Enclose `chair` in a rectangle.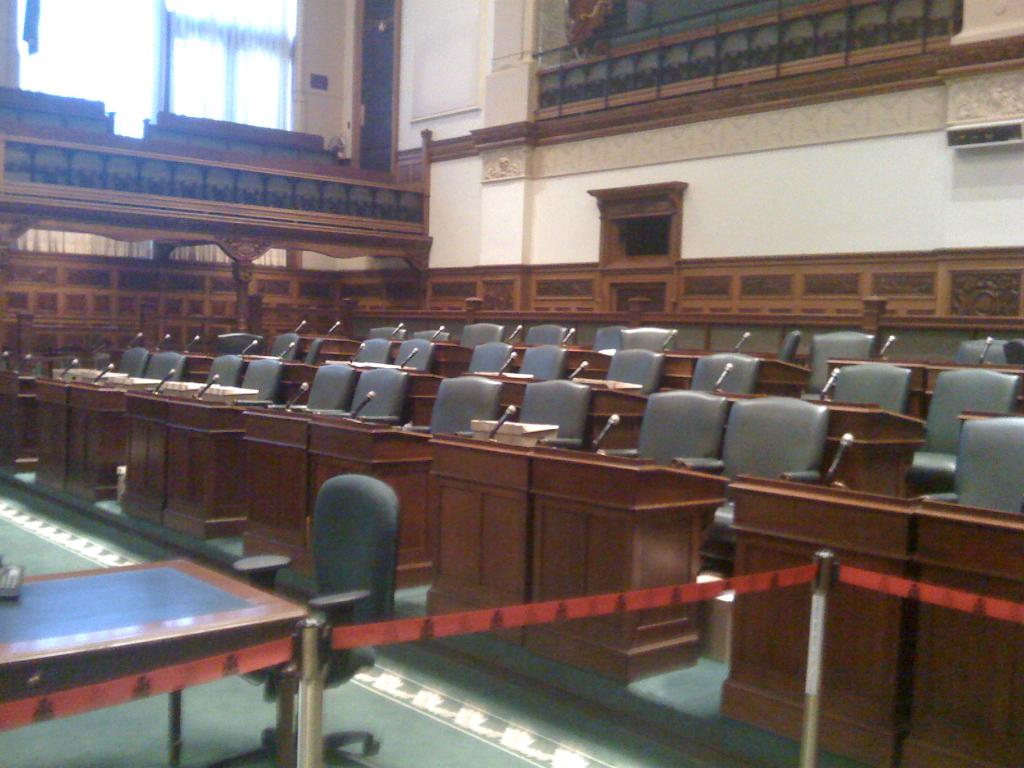
(527, 321, 567, 344).
